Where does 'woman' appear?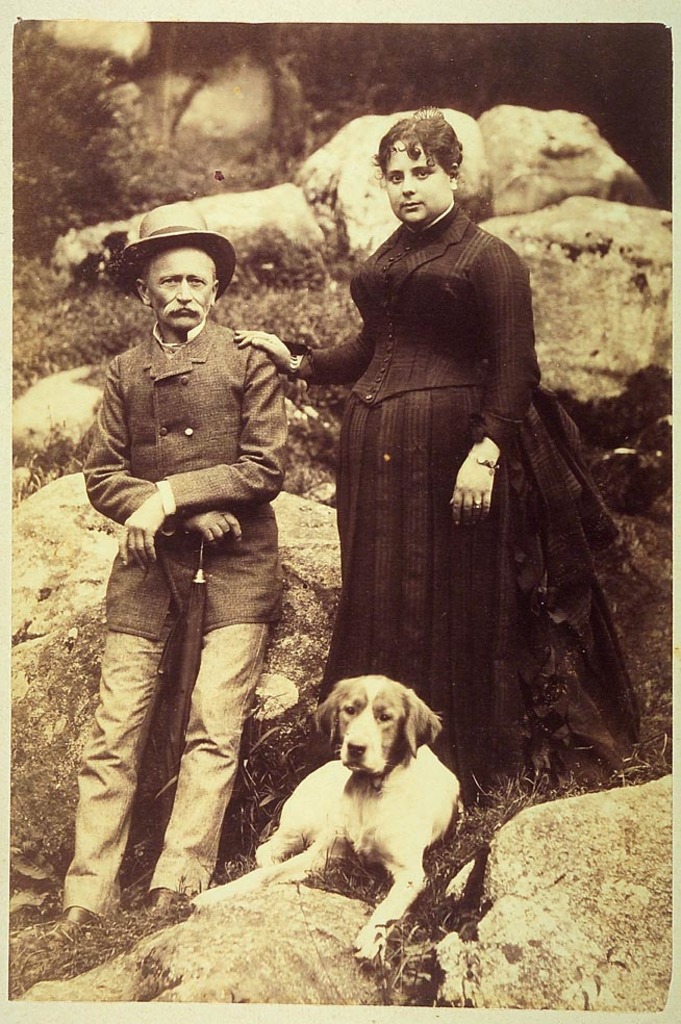
Appears at crop(300, 134, 592, 739).
